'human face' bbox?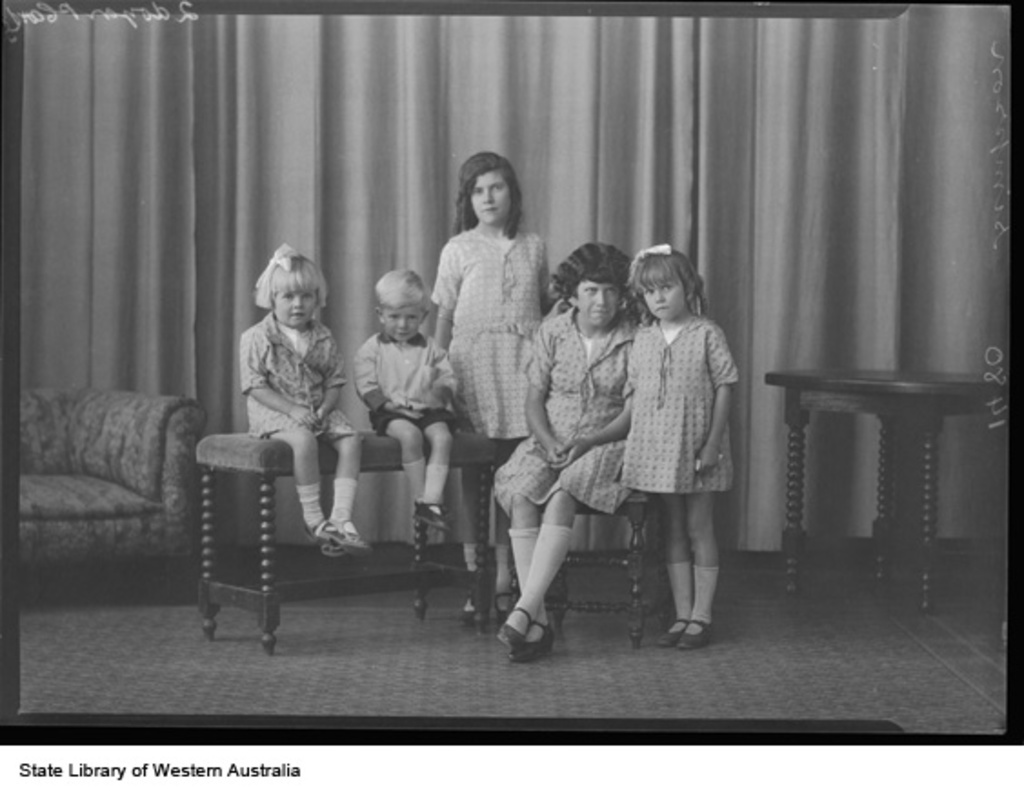
left=575, top=275, right=615, bottom=325
